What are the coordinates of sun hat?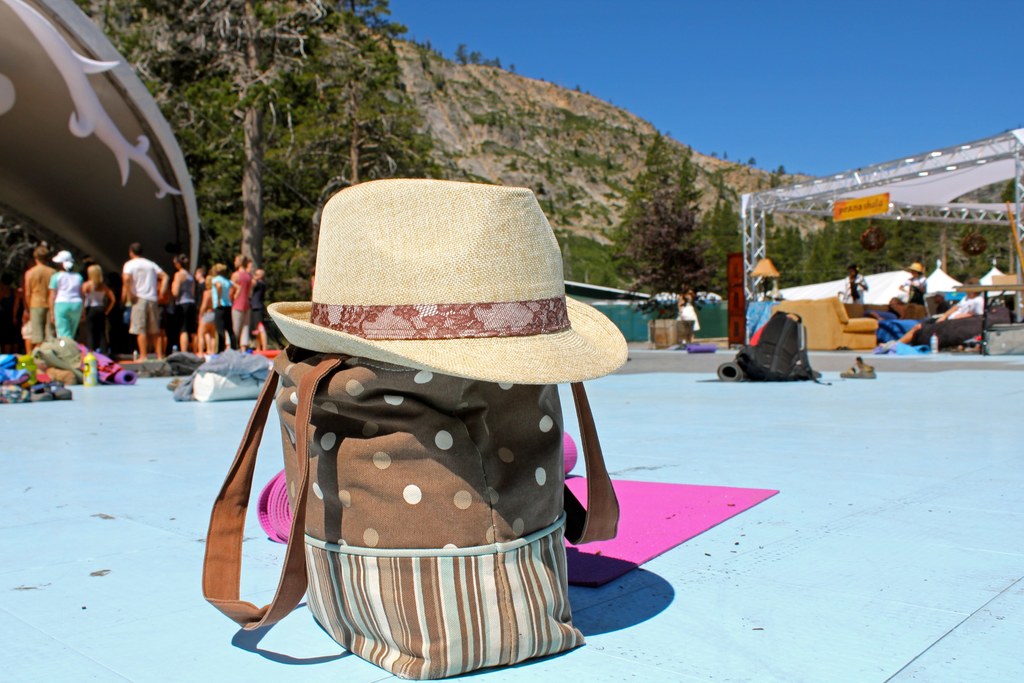
(left=746, top=257, right=780, bottom=278).
